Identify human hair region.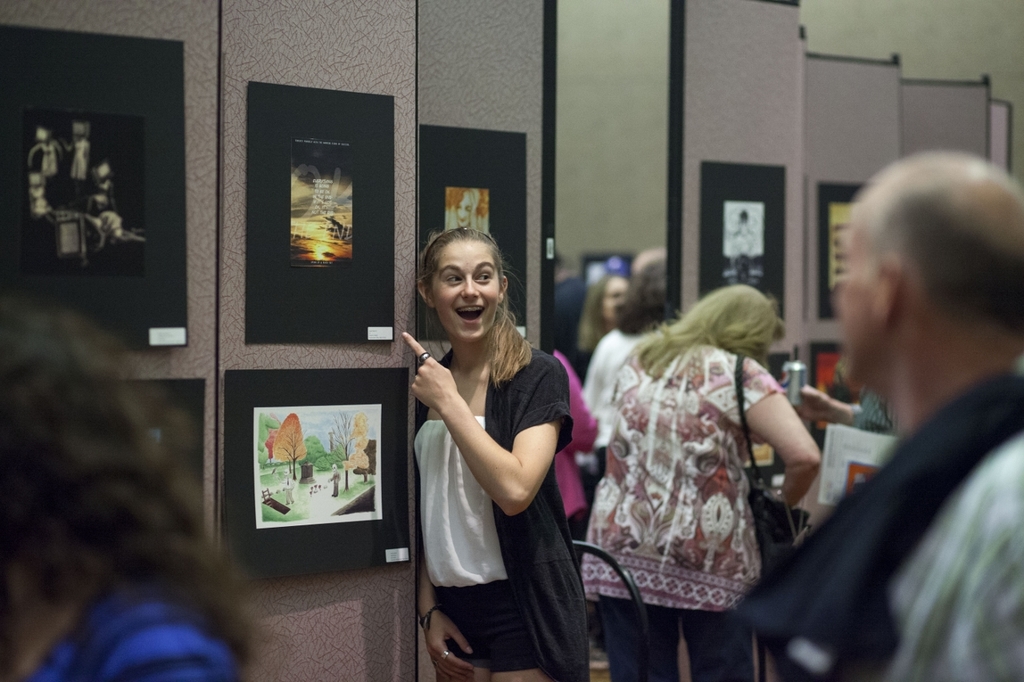
Region: [x1=412, y1=222, x2=522, y2=381].
